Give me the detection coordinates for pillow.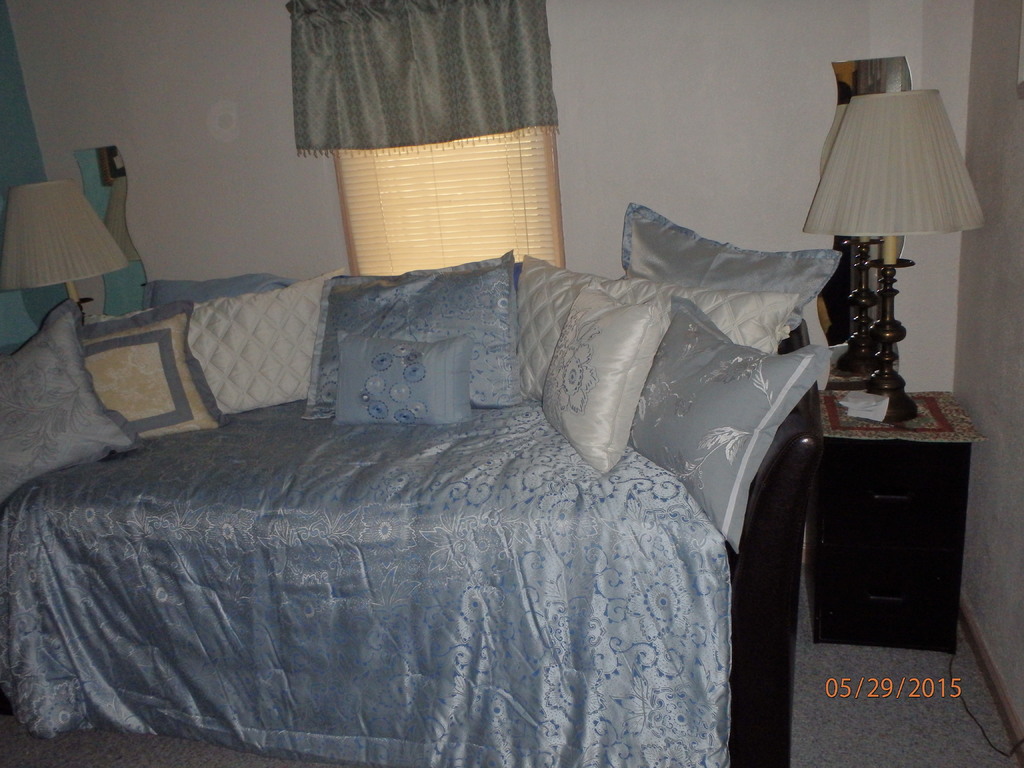
(88, 296, 242, 430).
